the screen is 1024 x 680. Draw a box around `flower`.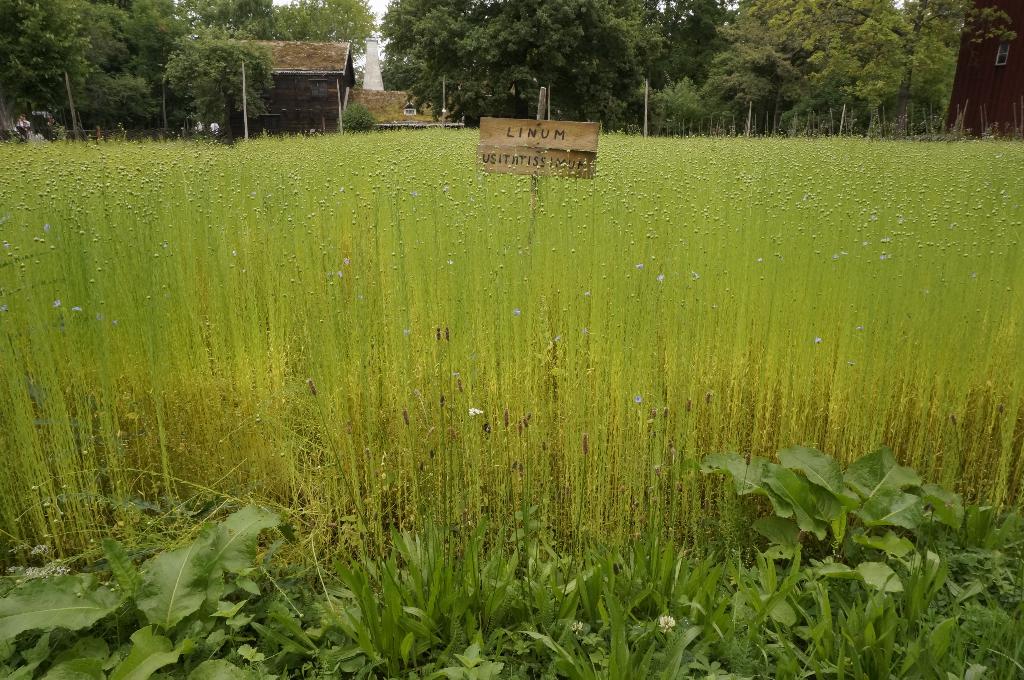
x1=568, y1=618, x2=586, y2=634.
